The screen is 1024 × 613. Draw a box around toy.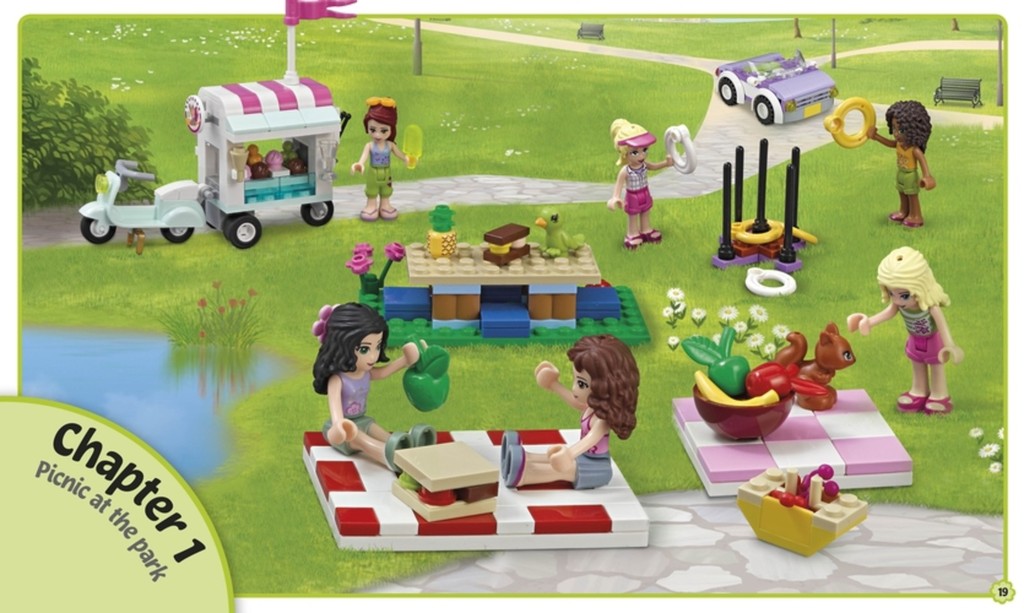
x1=587 y1=103 x2=709 y2=248.
